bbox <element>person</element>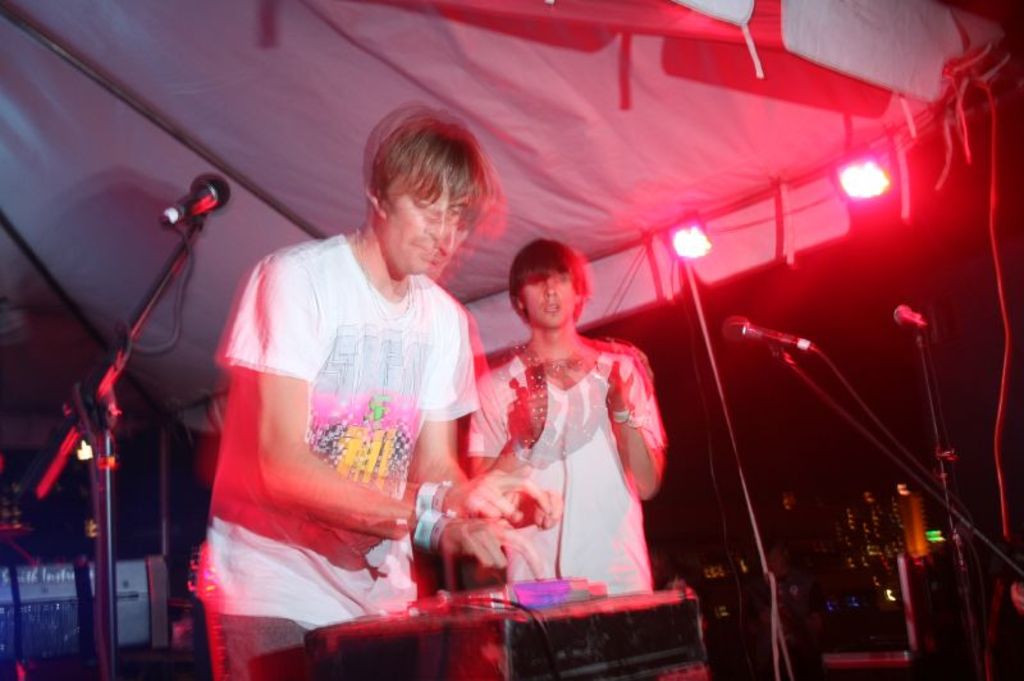
(188,102,568,680)
